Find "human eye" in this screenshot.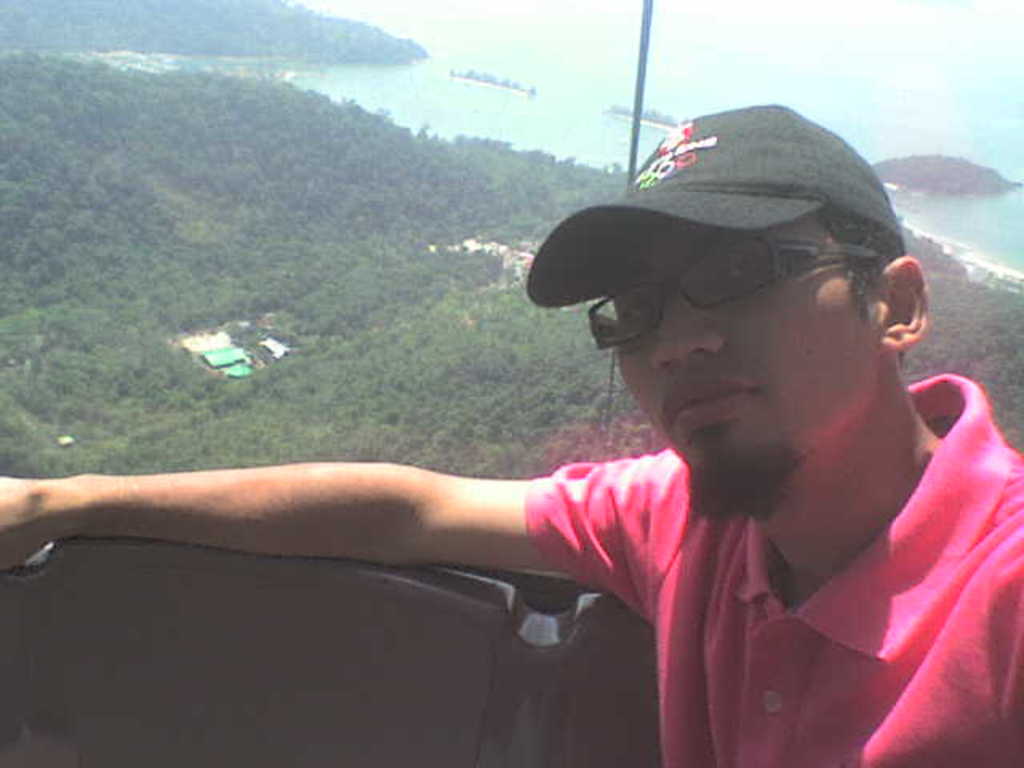
The bounding box for "human eye" is [left=714, top=248, right=774, bottom=293].
